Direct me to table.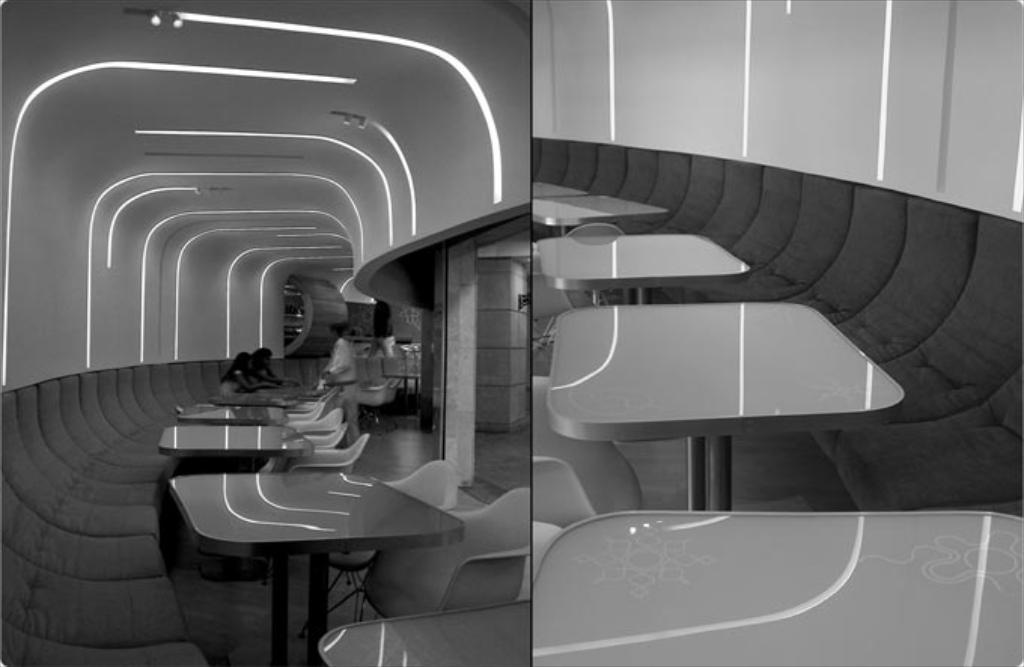
Direction: [541, 224, 770, 303].
